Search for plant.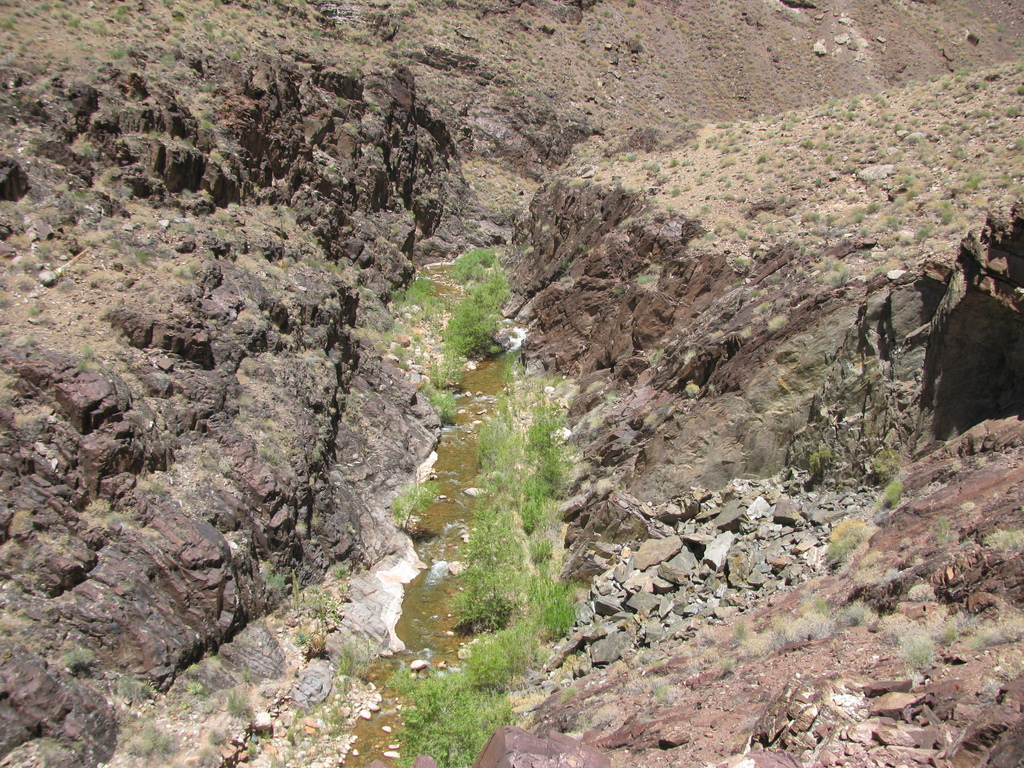
Found at [120,675,154,703].
